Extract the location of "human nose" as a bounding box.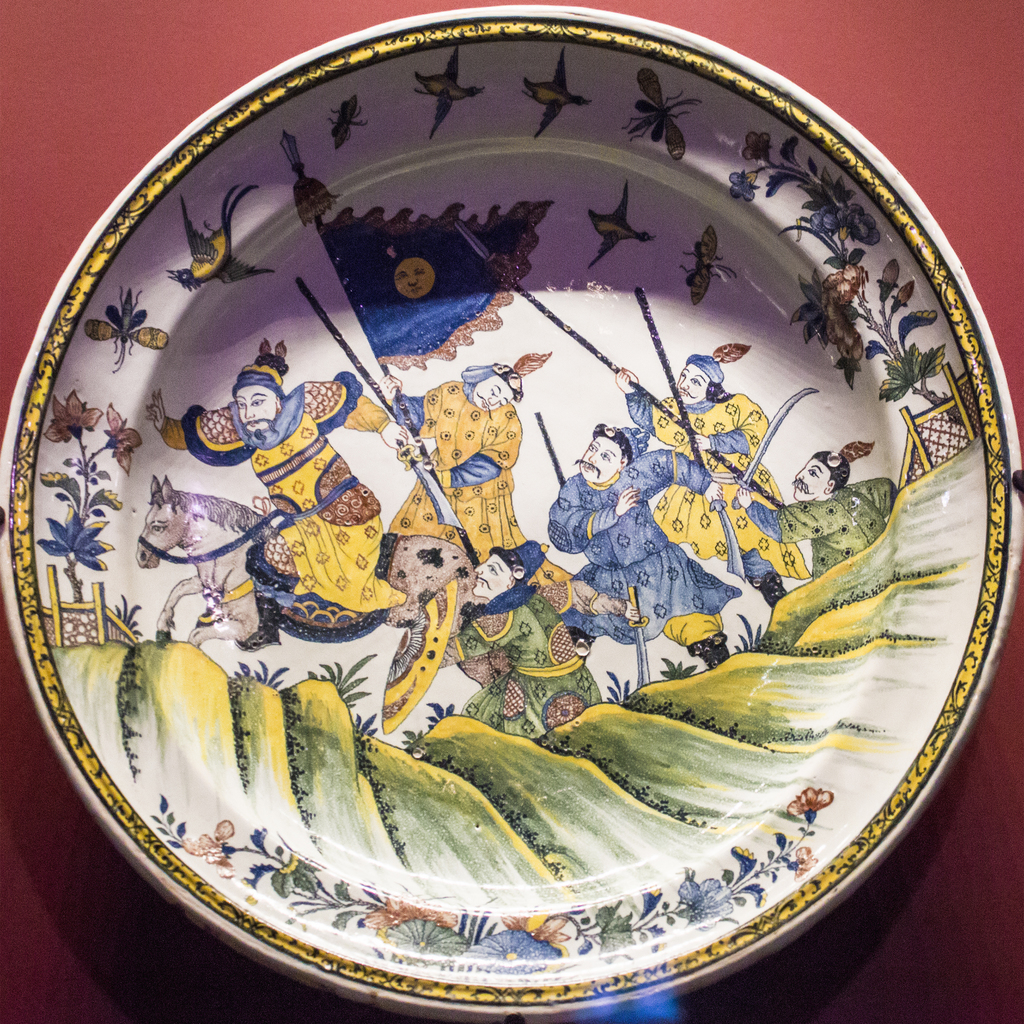
(473,562,487,576).
